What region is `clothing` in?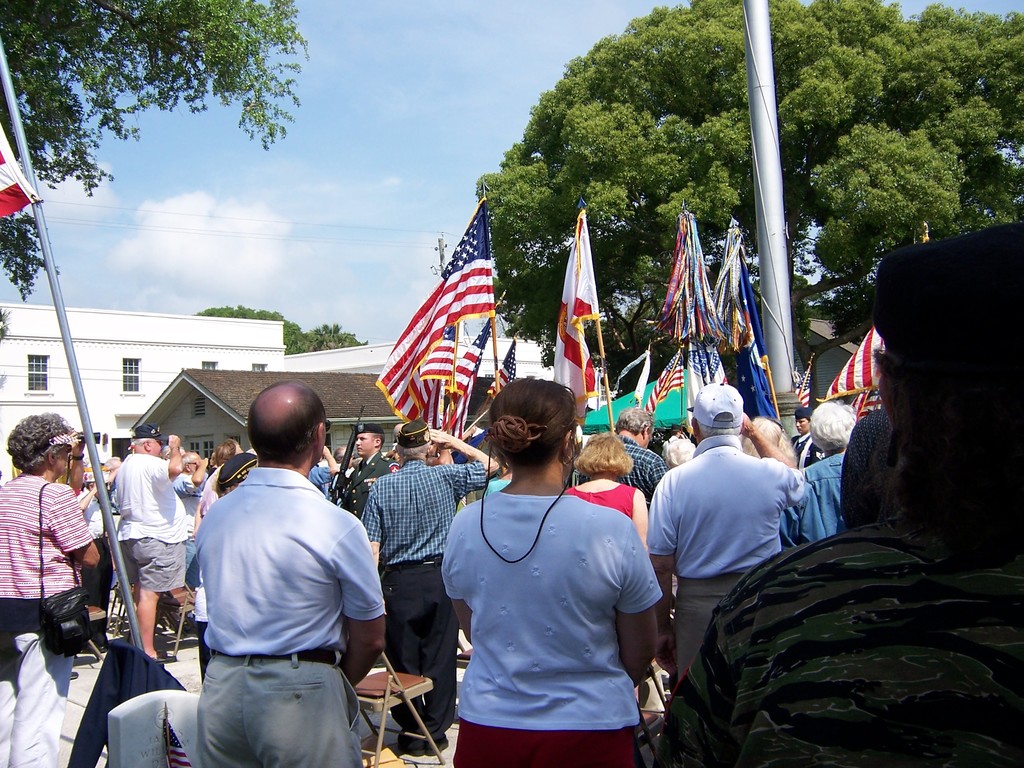
region(637, 442, 684, 498).
